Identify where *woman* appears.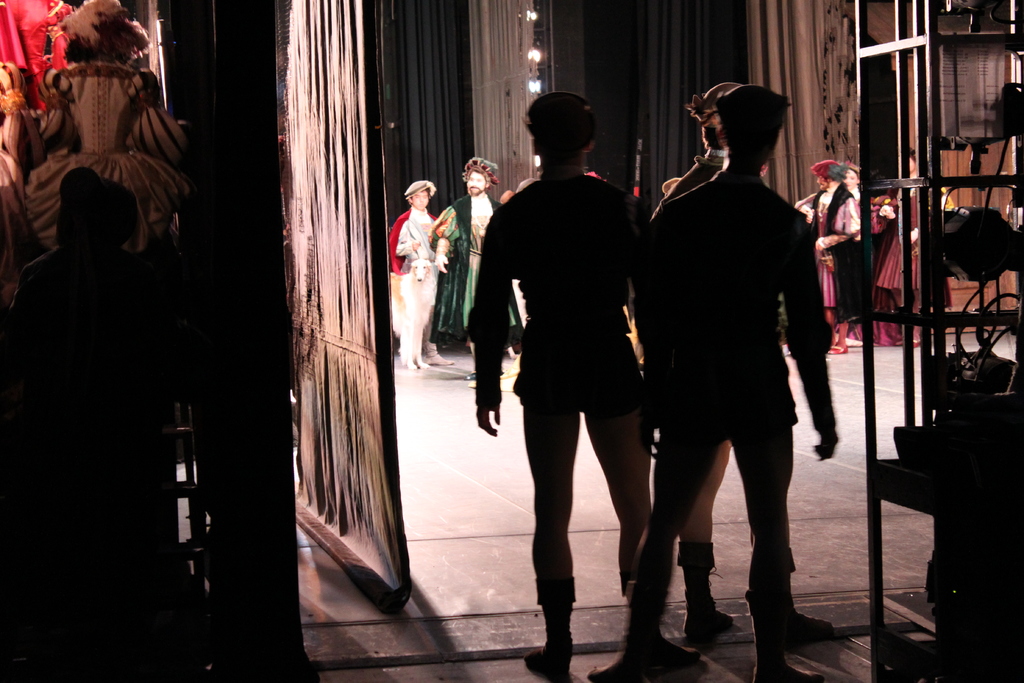
Appears at (845, 165, 862, 336).
